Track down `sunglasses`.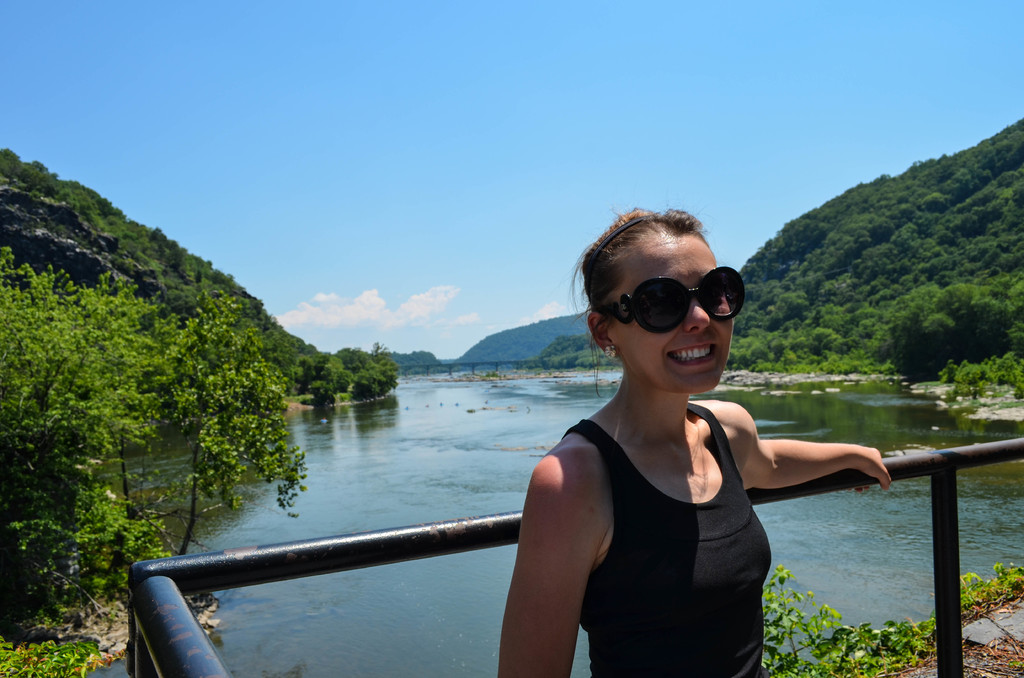
Tracked to (left=588, top=265, right=743, bottom=339).
